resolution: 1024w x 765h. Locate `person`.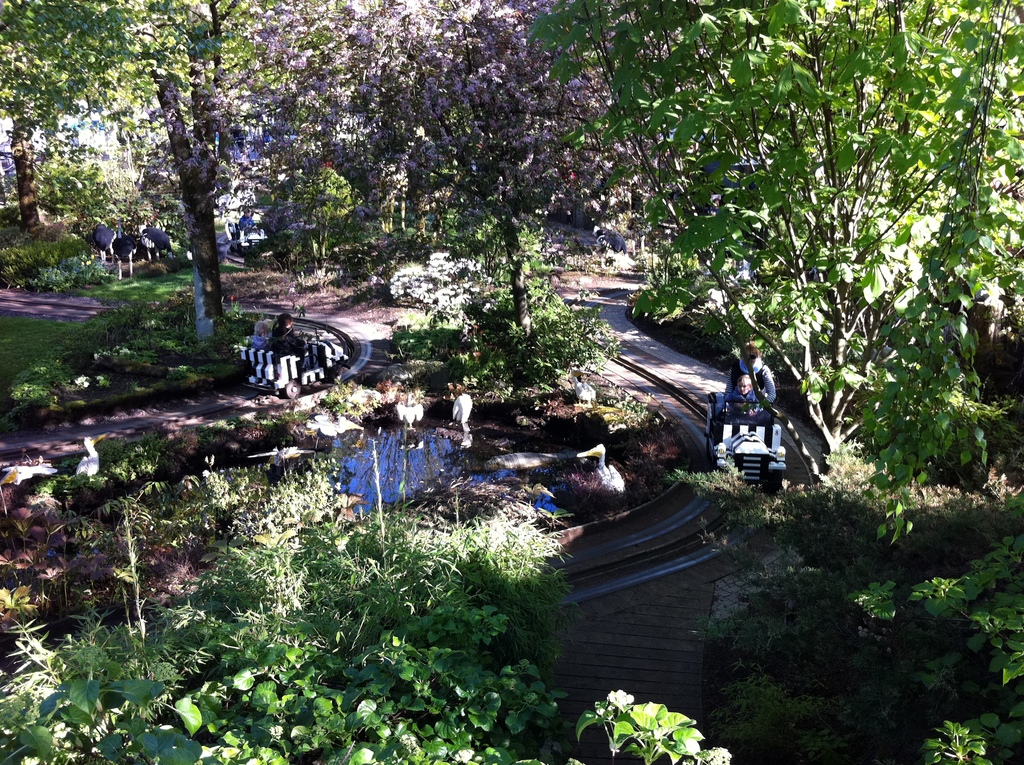
728/338/776/410.
